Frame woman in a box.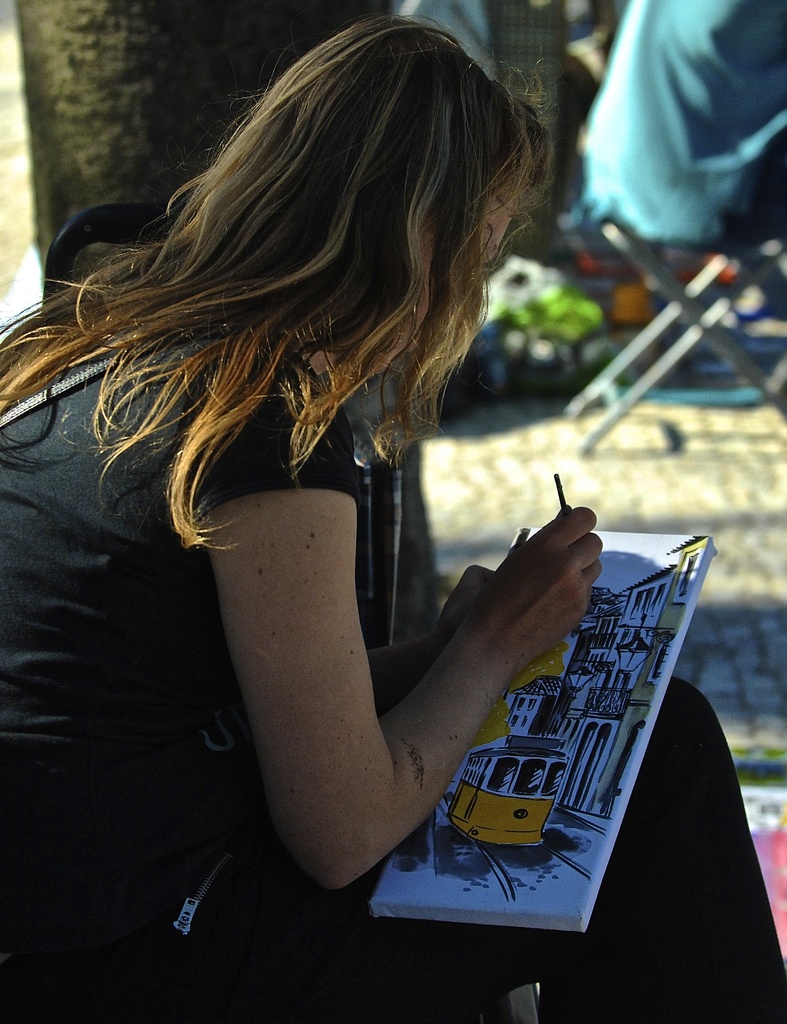
pyautogui.locateOnScreen(45, 53, 675, 964).
